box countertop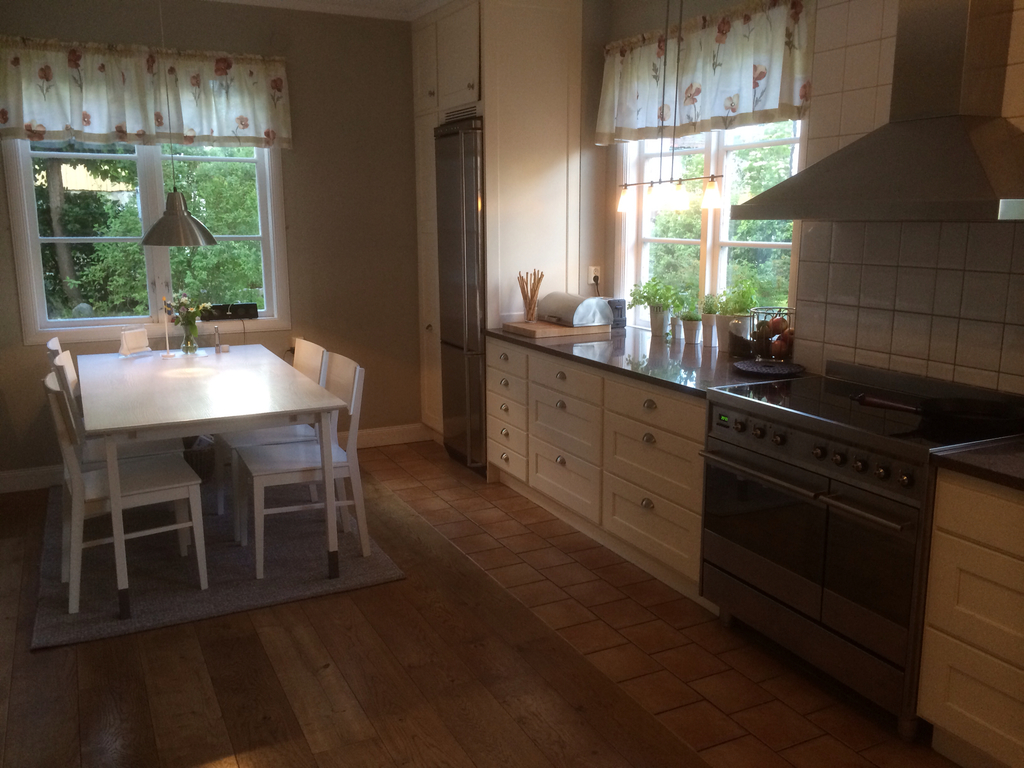
484, 320, 1023, 484
